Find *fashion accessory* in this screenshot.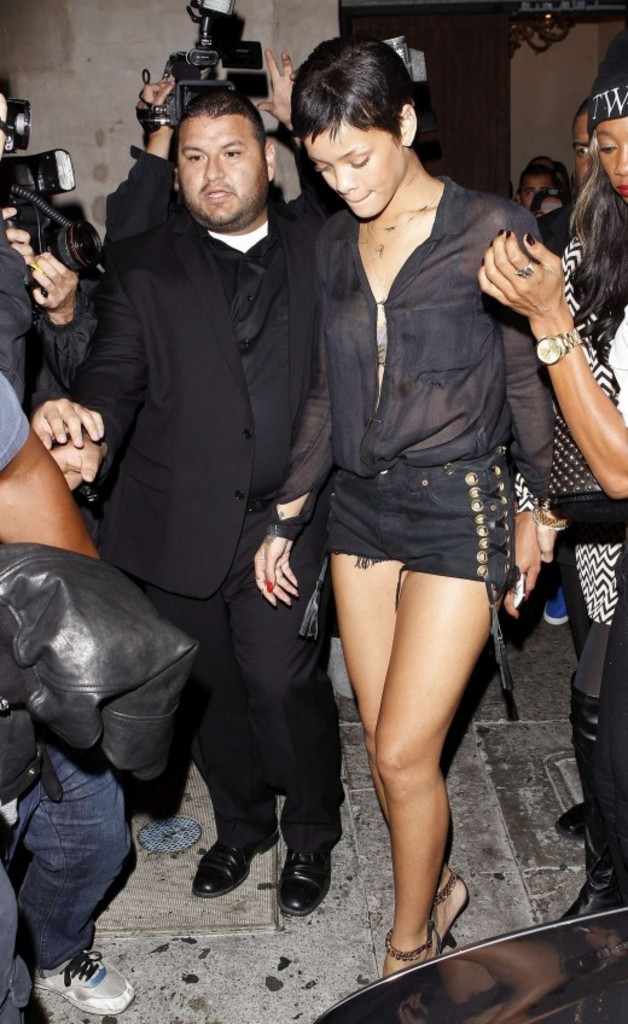
The bounding box for *fashion accessory* is pyautogui.locateOnScreen(499, 228, 501, 233).
